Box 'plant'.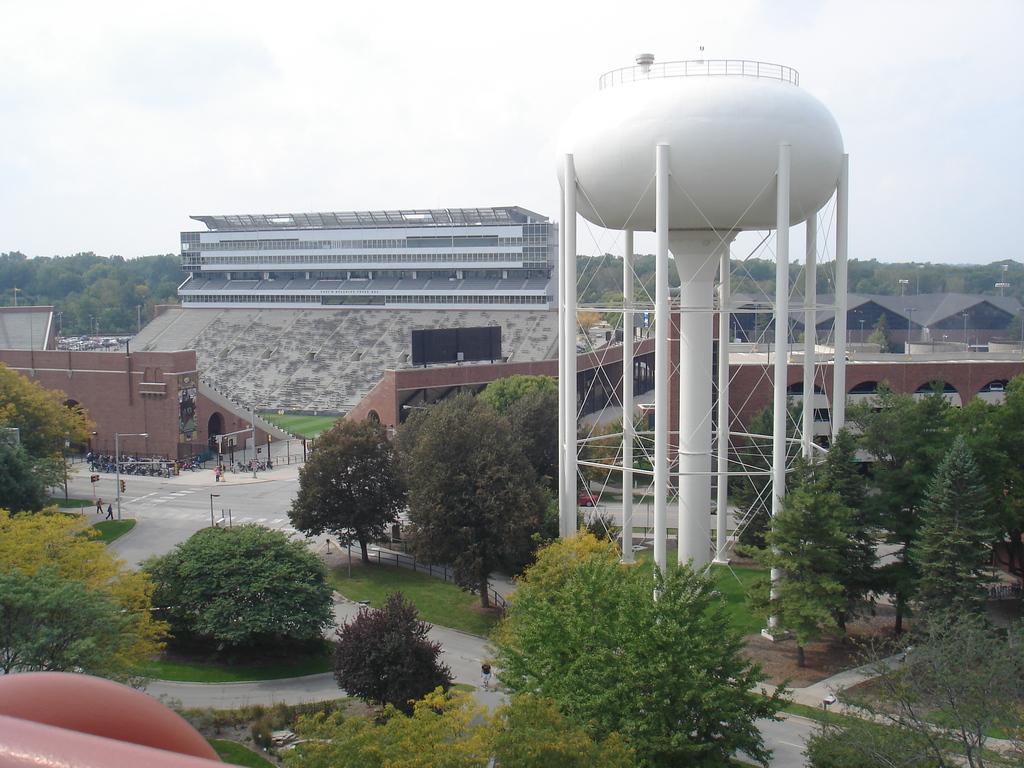
255,407,346,440.
